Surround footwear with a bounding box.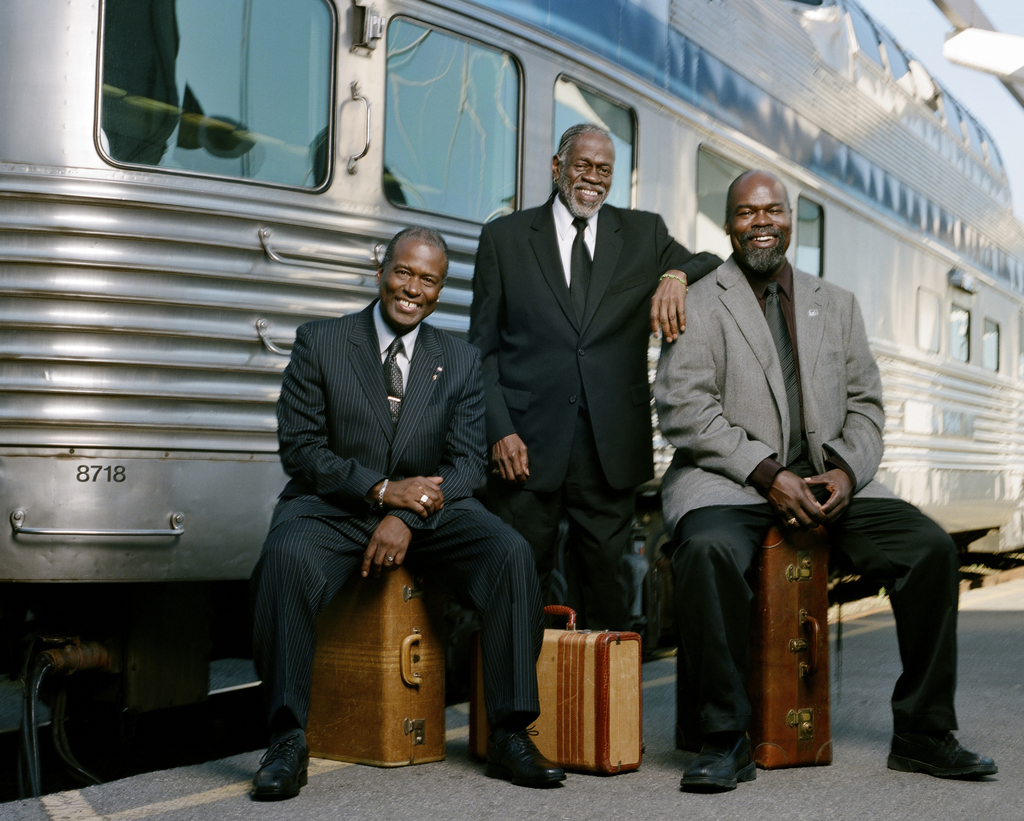
(897,706,989,794).
